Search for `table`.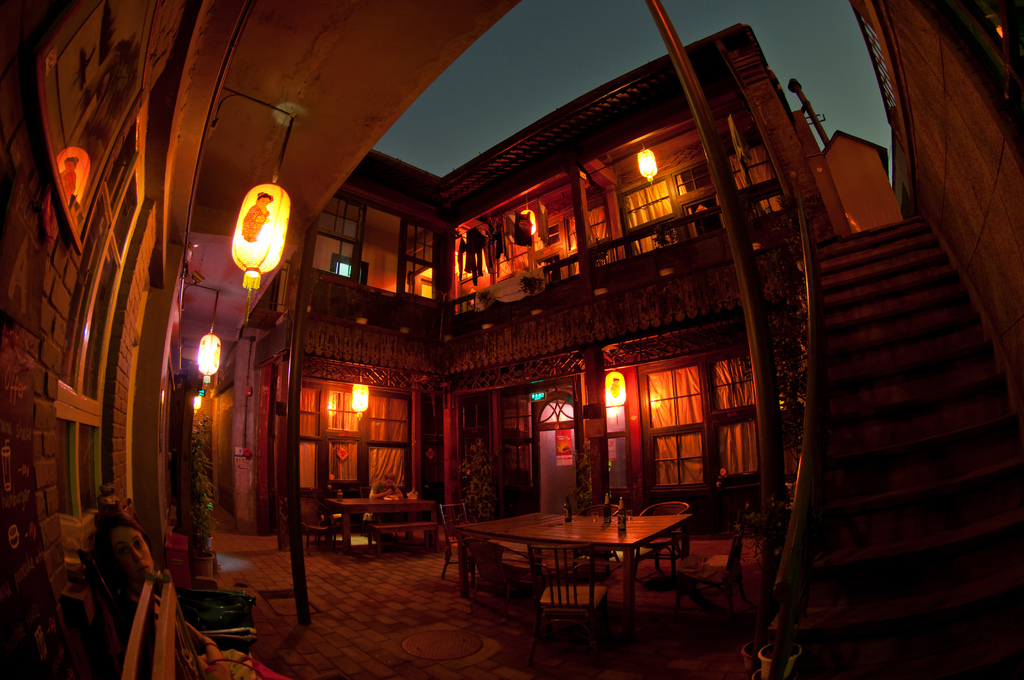
Found at bbox=(320, 487, 436, 553).
